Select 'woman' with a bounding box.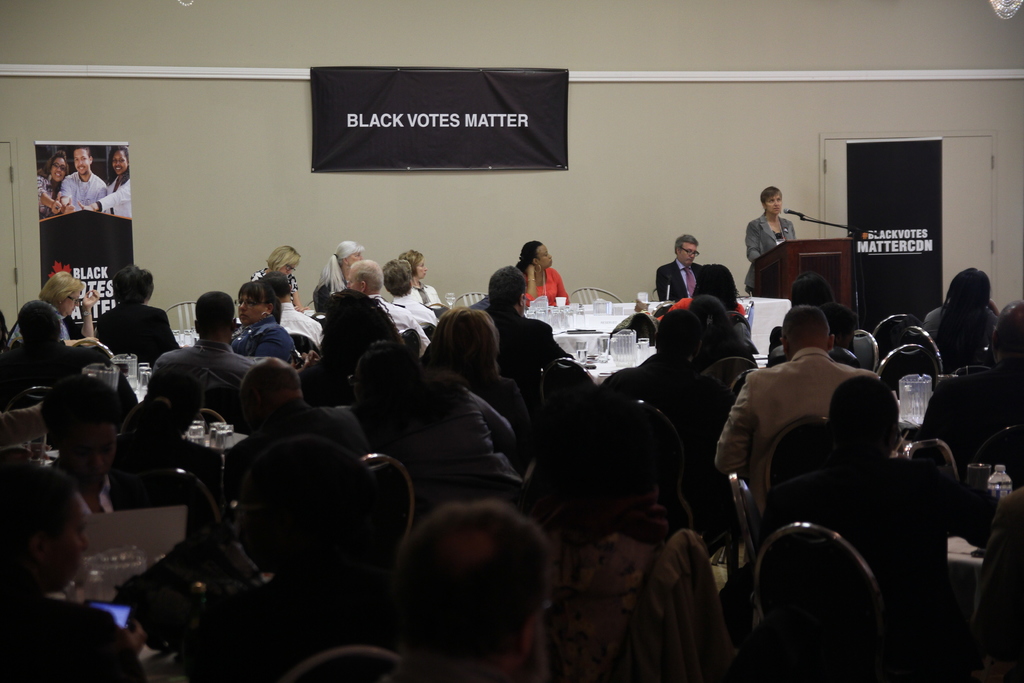
<region>312, 239, 367, 313</region>.
